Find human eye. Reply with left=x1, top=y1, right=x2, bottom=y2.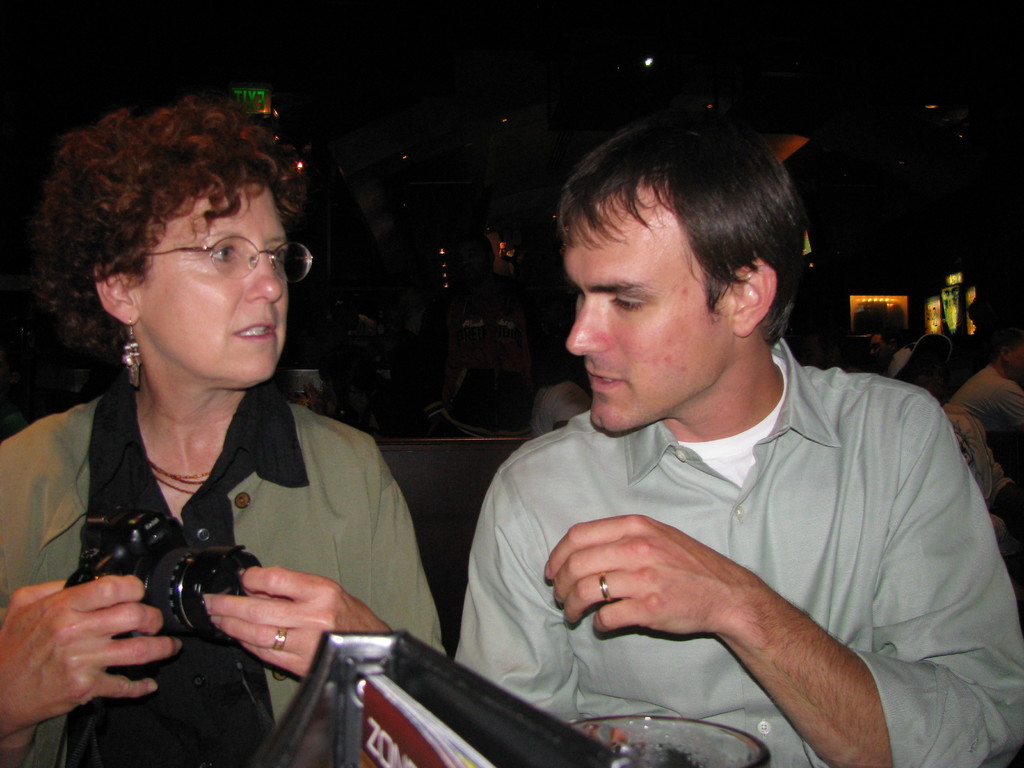
left=267, top=246, right=287, bottom=264.
